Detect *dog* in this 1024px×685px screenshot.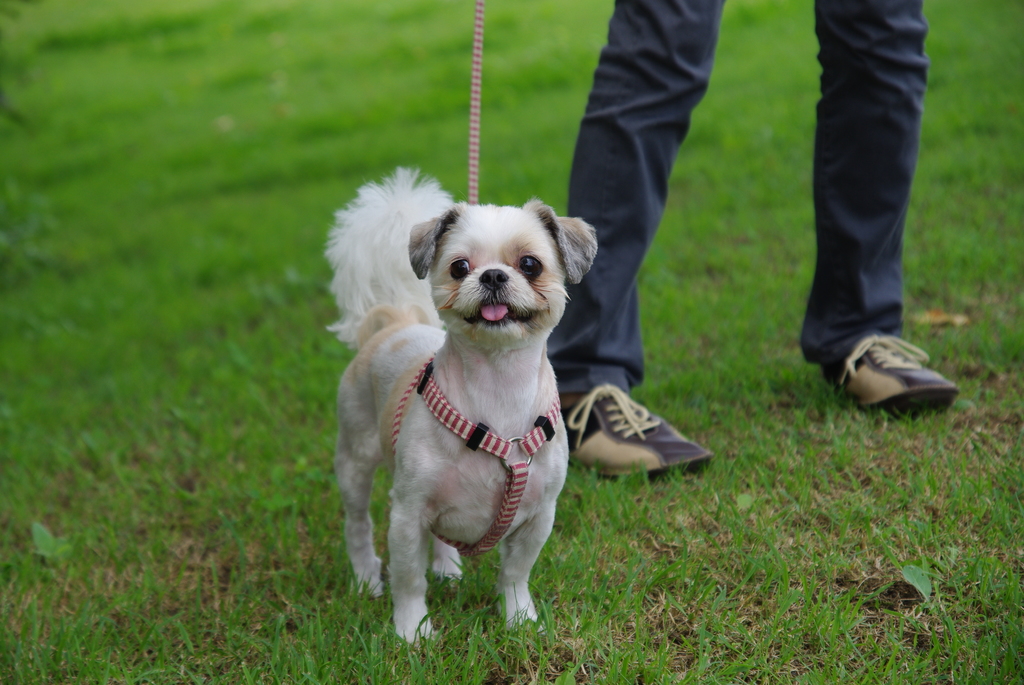
Detection: {"left": 320, "top": 160, "right": 596, "bottom": 646}.
